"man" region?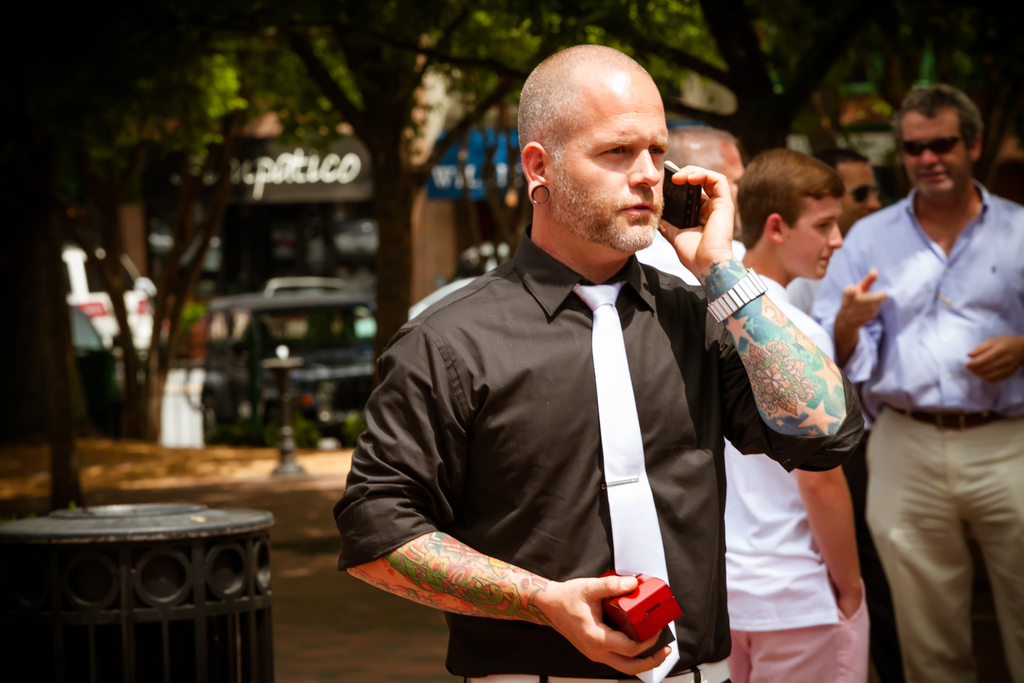
721,145,868,682
